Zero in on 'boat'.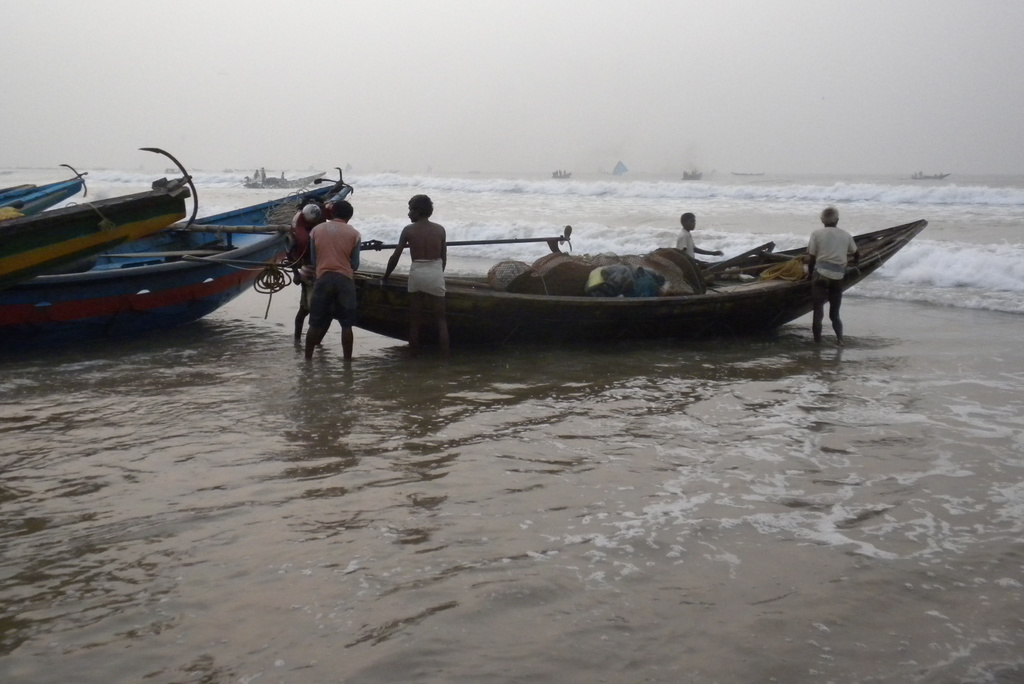
Zeroed in: l=0, t=164, r=89, b=225.
